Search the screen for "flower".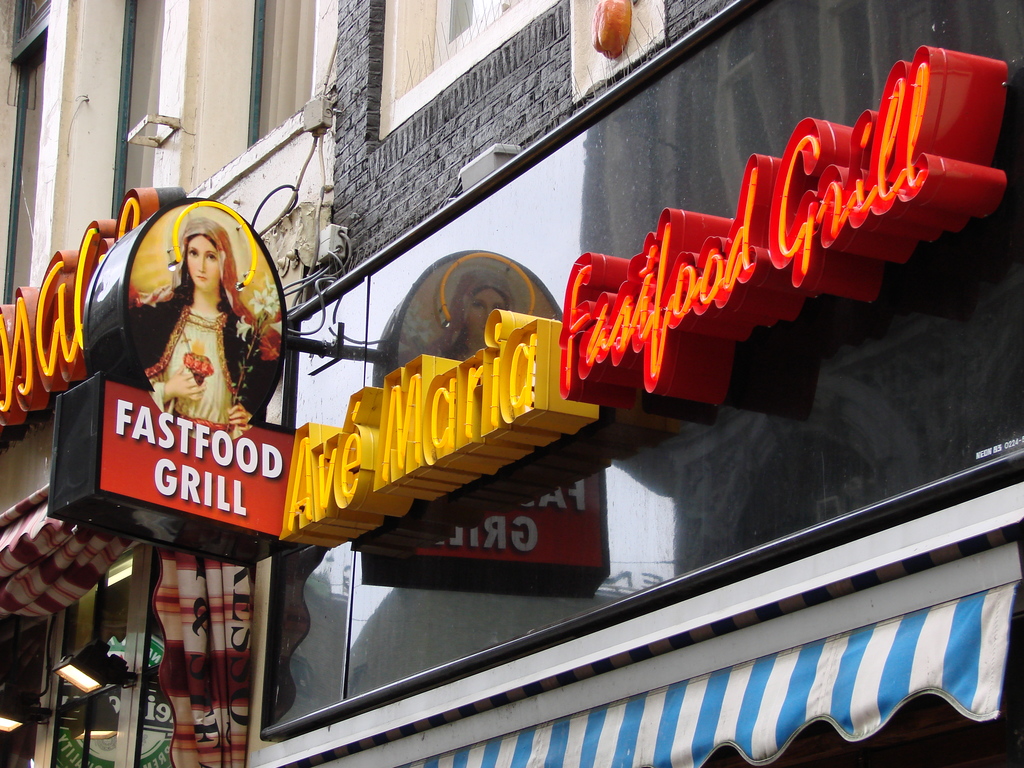
Found at Rect(234, 316, 253, 339).
